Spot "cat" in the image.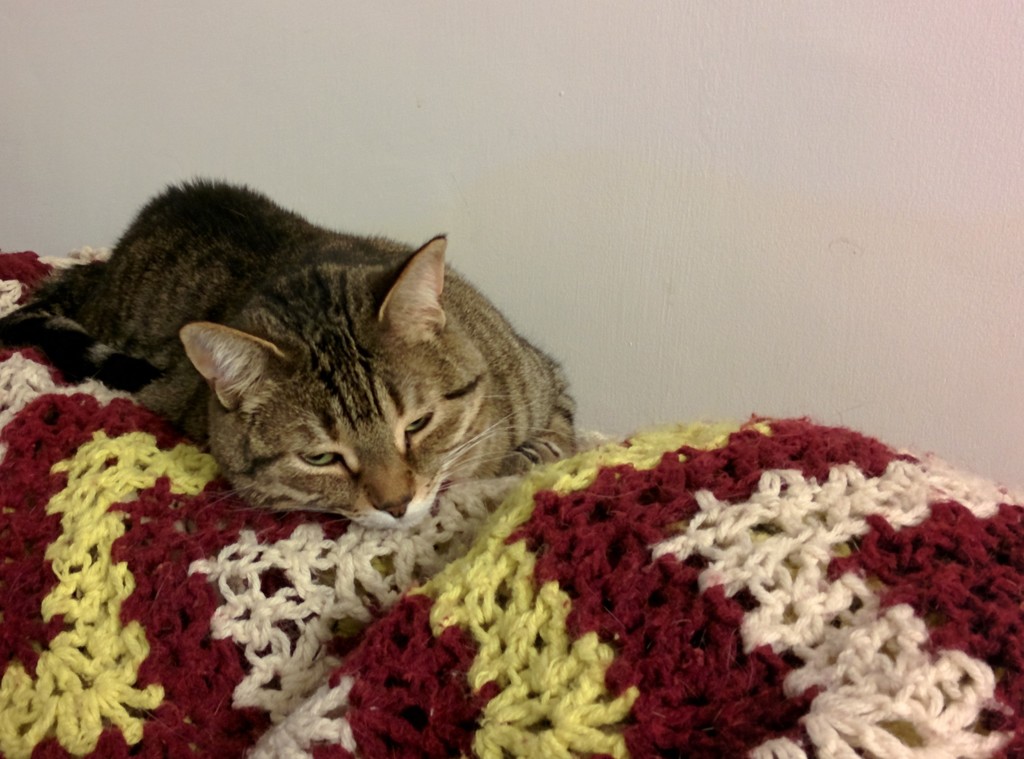
"cat" found at [left=0, top=168, right=582, bottom=541].
